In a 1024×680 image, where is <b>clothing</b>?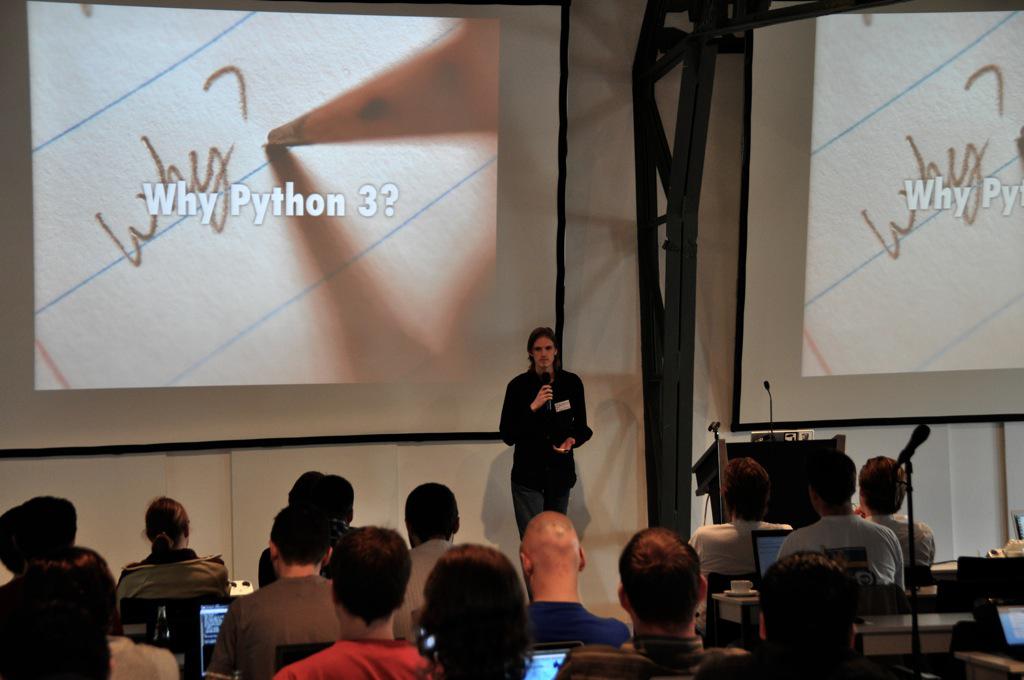
bbox=[114, 549, 228, 619].
